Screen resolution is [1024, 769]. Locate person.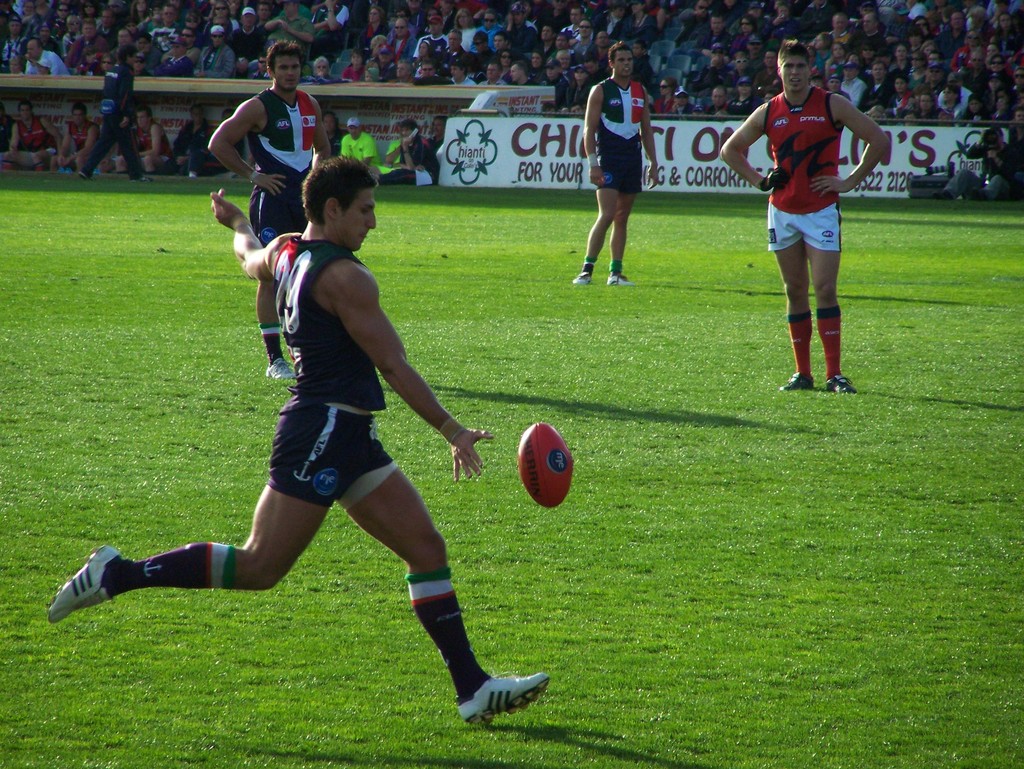
208, 35, 329, 390.
